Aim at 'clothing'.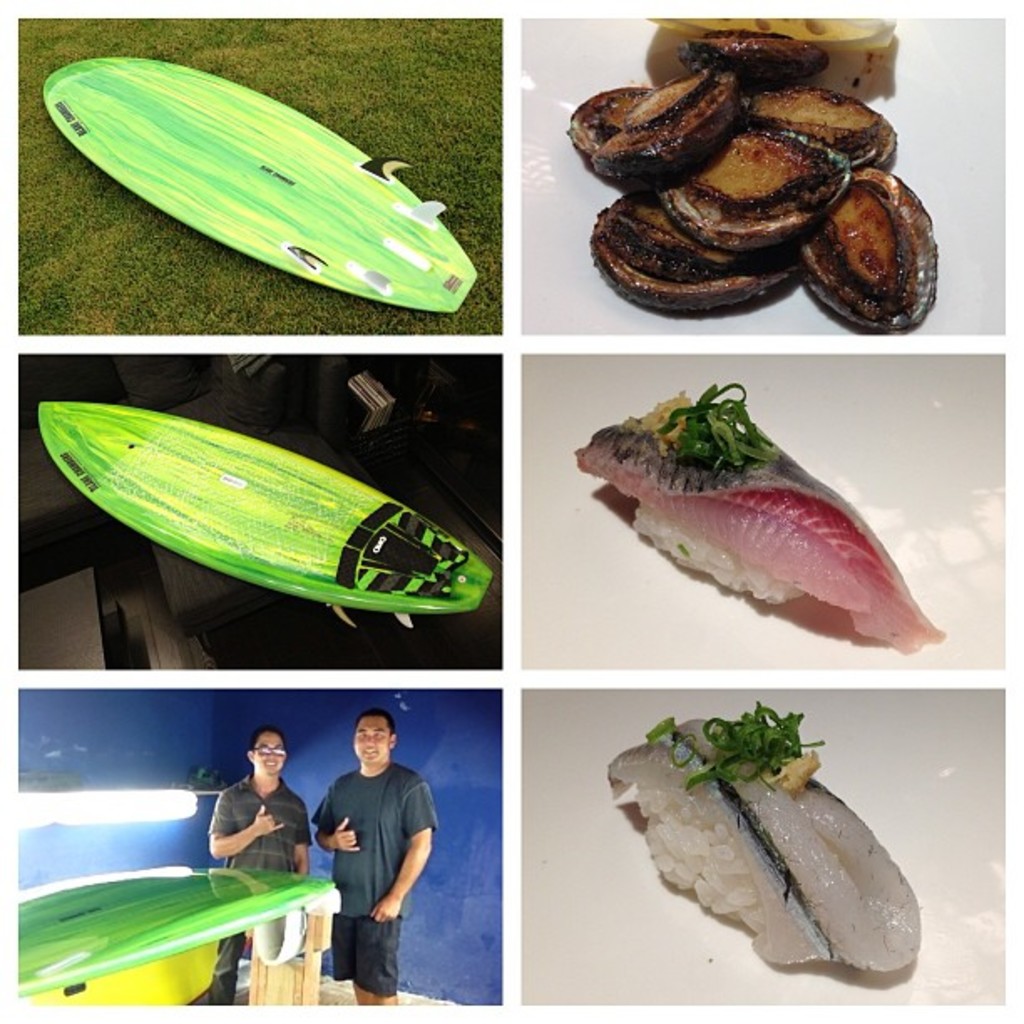
Aimed at <bbox>202, 776, 305, 997</bbox>.
